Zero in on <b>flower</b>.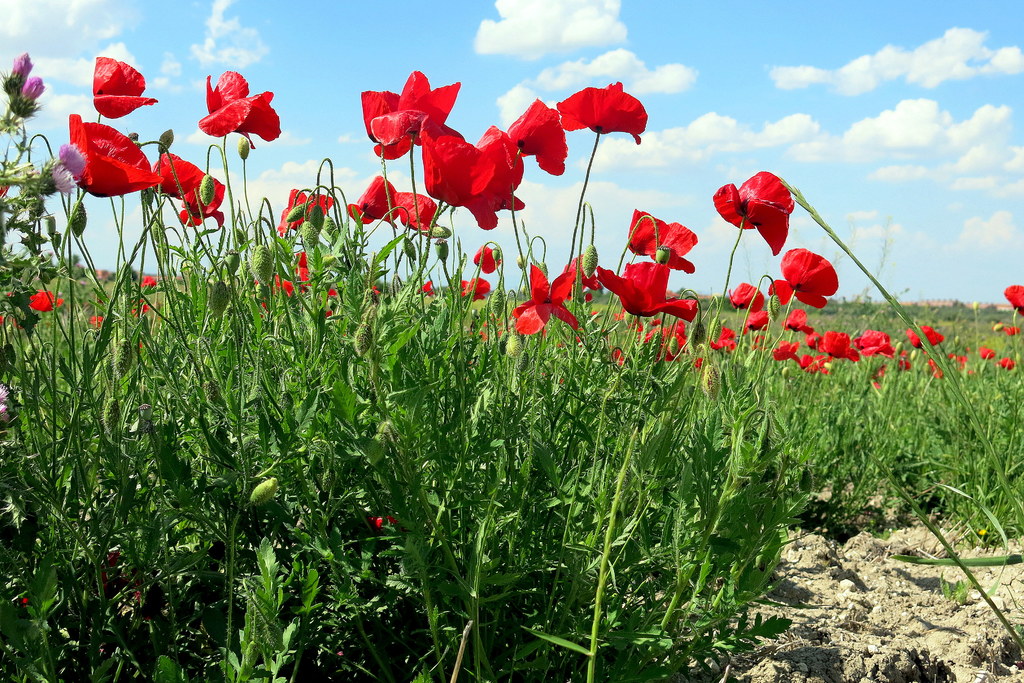
Zeroed in: (left=1000, top=357, right=1014, bottom=371).
